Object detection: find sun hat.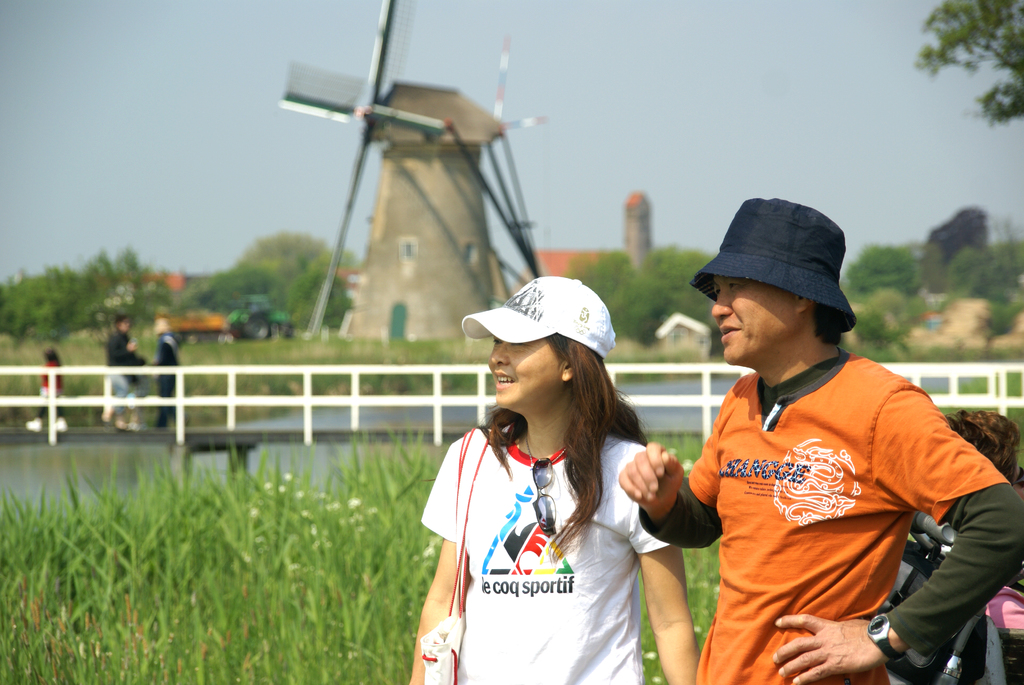
[x1=154, y1=315, x2=170, y2=330].
